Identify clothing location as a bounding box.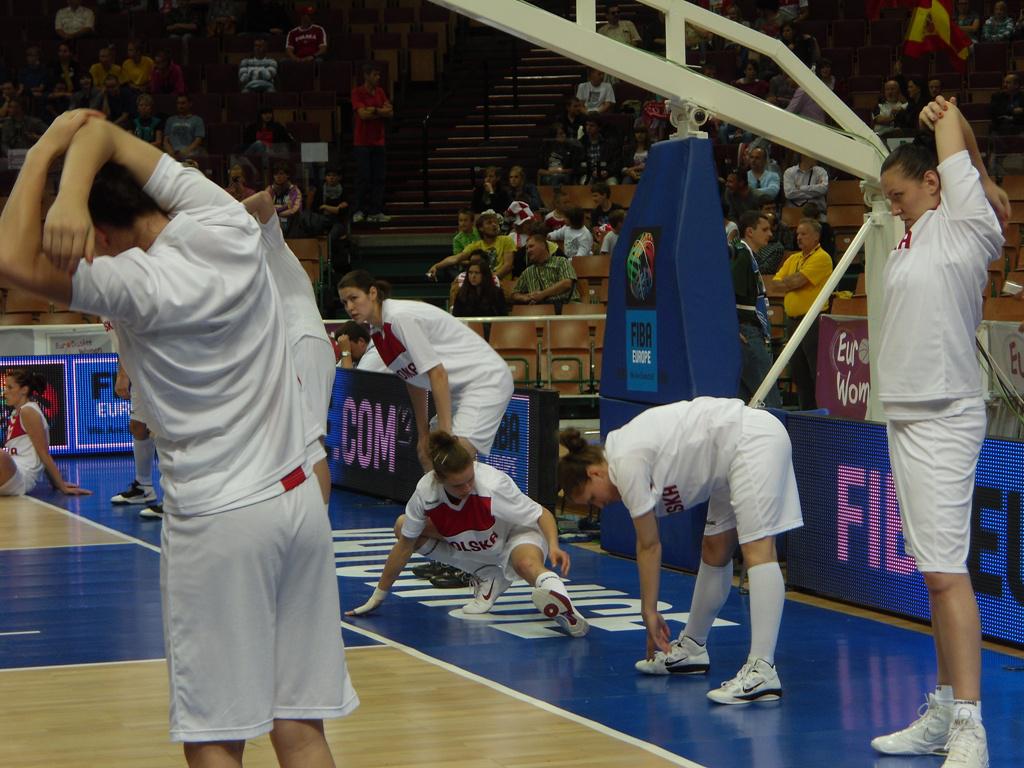
(687, 34, 725, 50).
